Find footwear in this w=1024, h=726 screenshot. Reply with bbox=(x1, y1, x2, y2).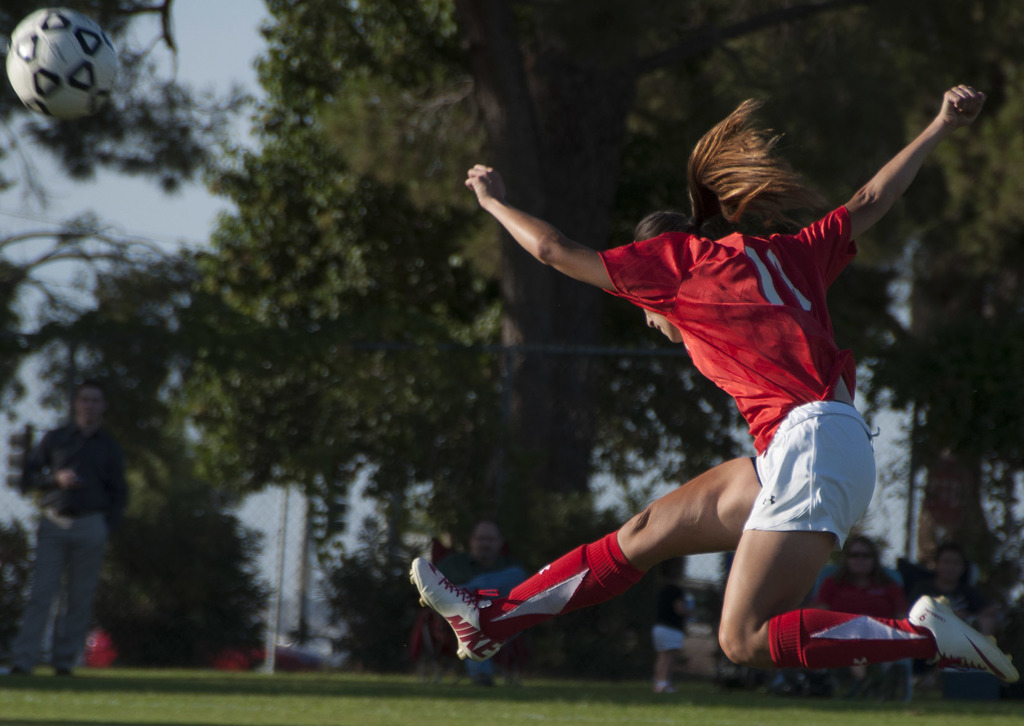
bbox=(8, 665, 26, 674).
